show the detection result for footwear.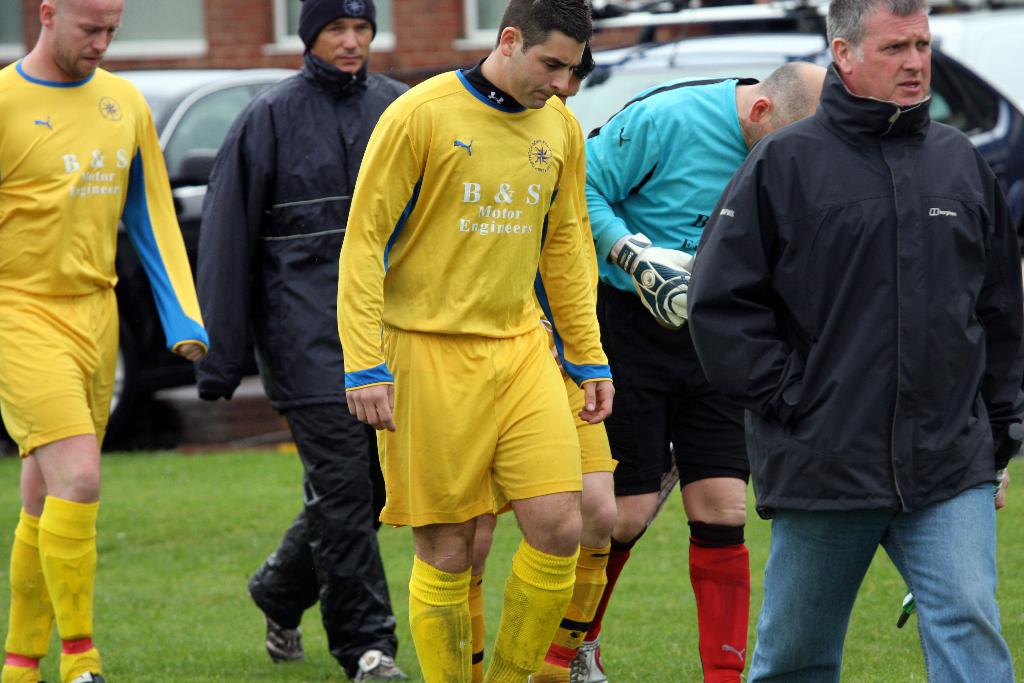
(573, 641, 610, 682).
